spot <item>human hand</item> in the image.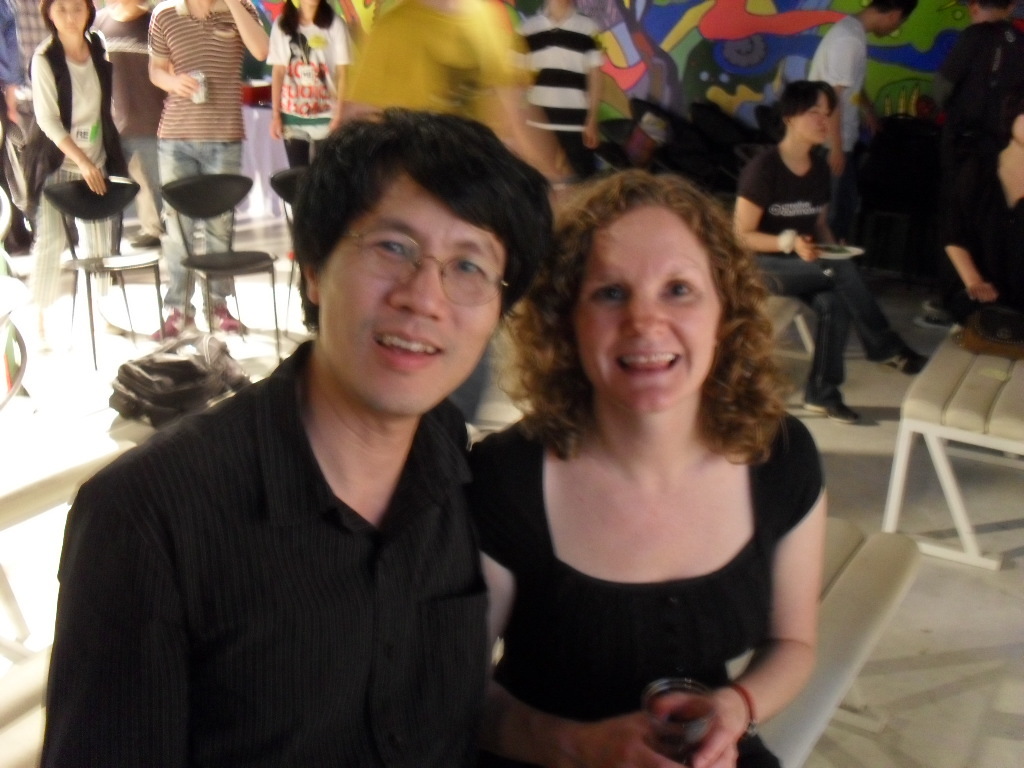
<item>human hand</item> found at region(574, 708, 682, 767).
